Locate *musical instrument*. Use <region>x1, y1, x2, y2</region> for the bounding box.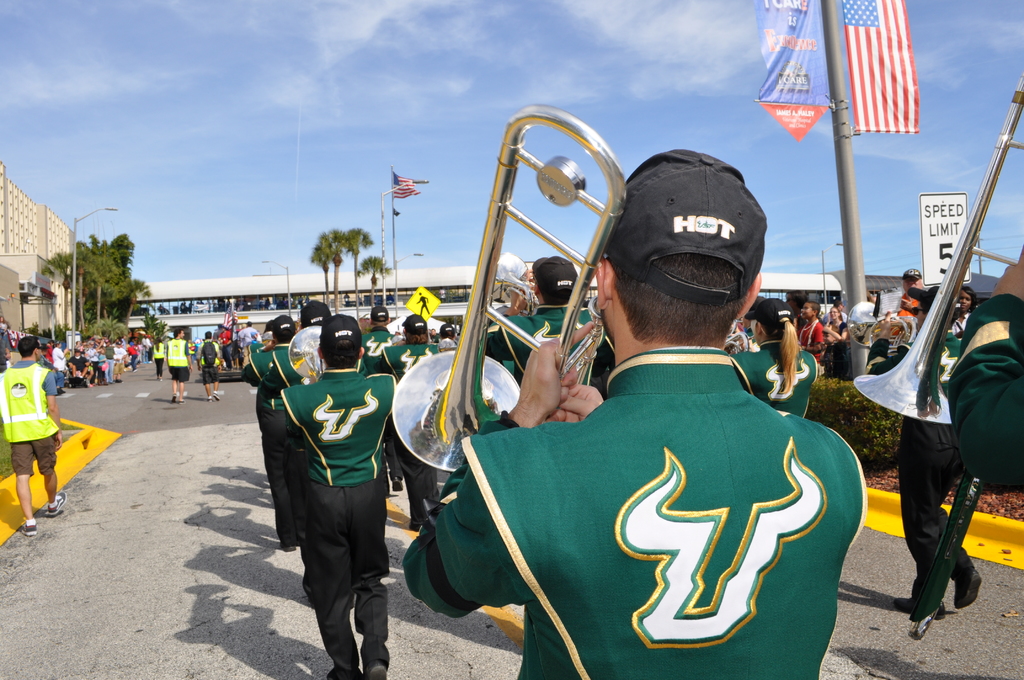
<region>287, 323, 344, 390</region>.
